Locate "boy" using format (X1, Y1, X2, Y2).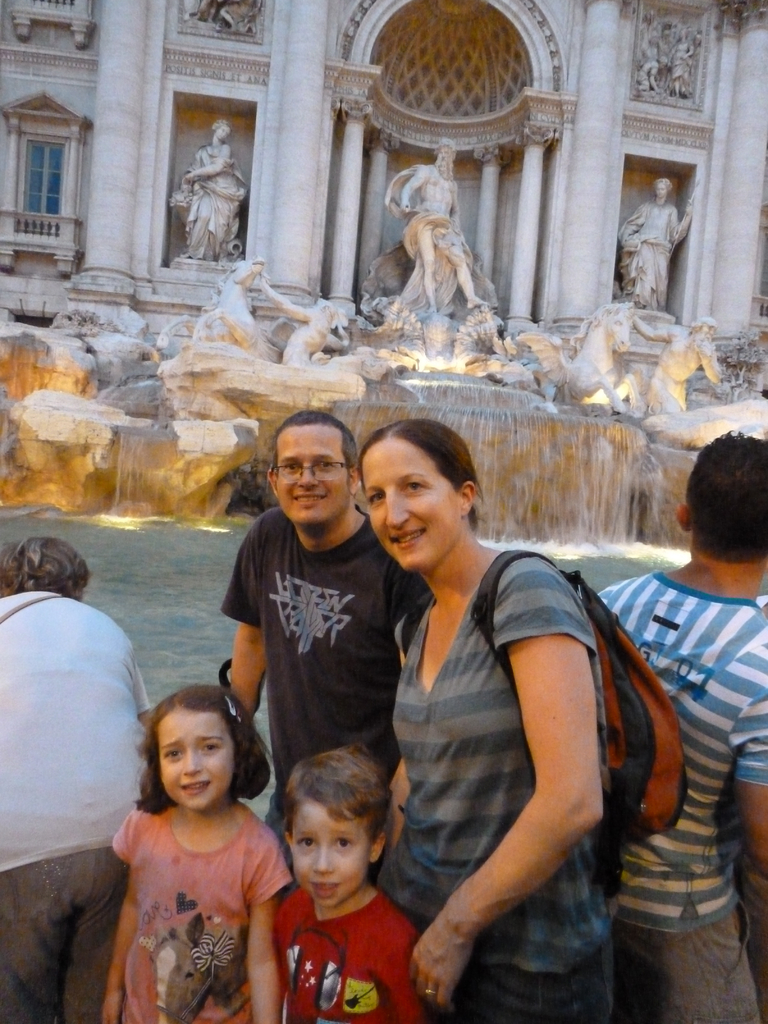
(243, 755, 426, 1018).
